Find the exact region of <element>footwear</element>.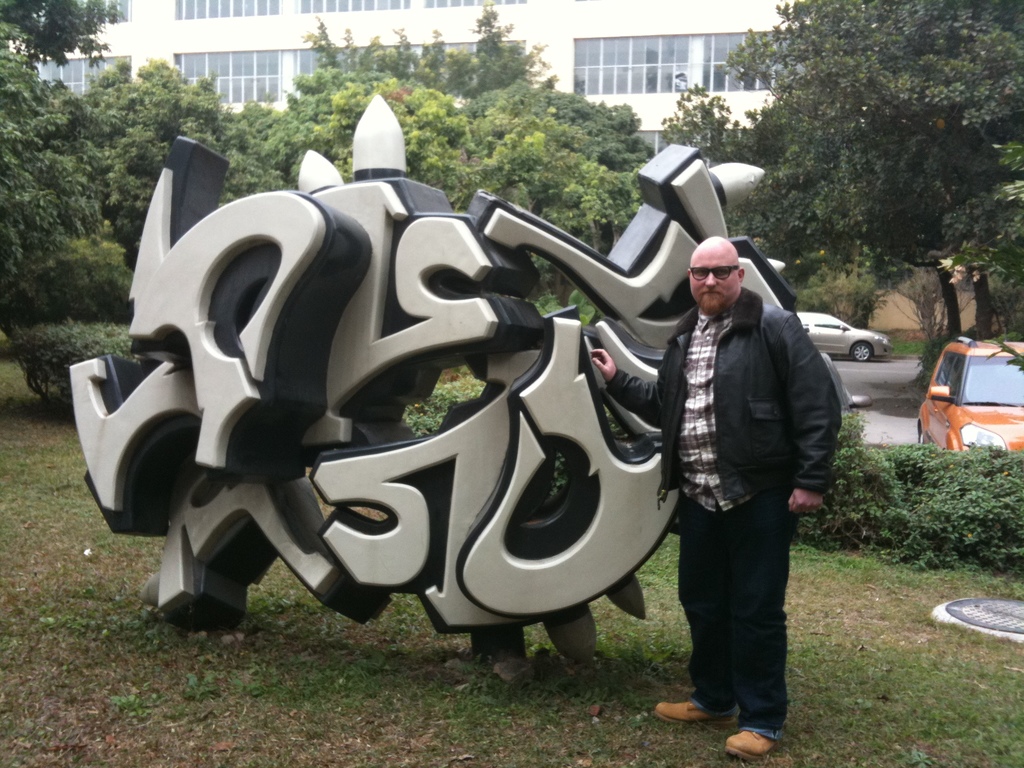
Exact region: [724,724,781,765].
